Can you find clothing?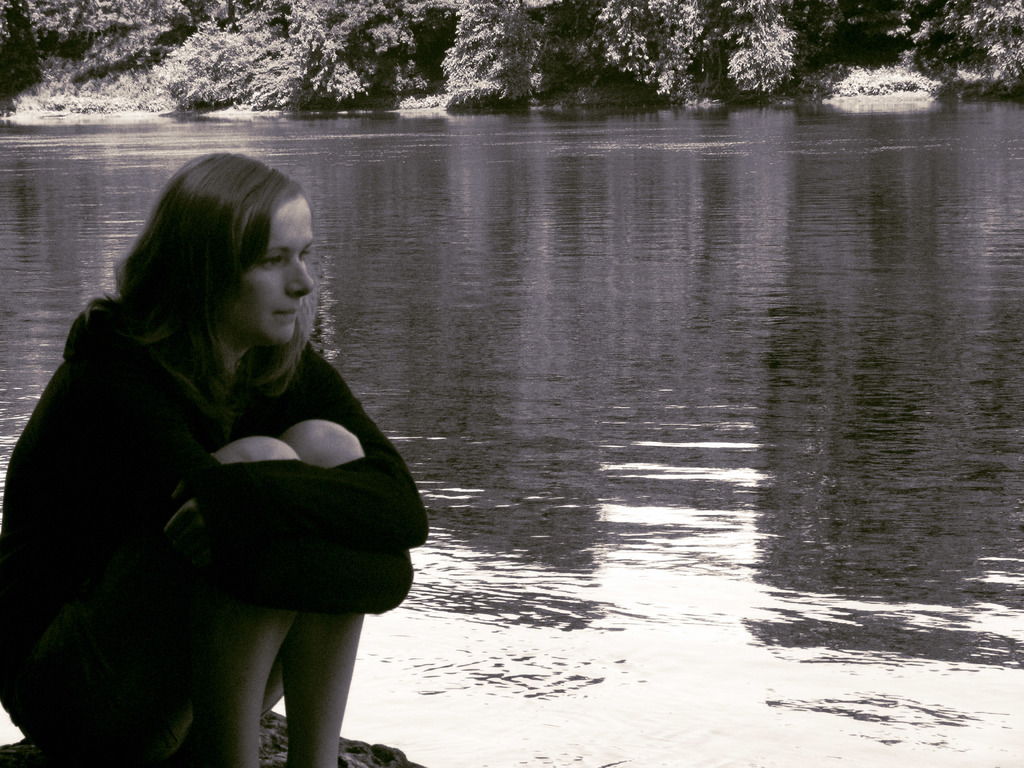
Yes, bounding box: (x1=20, y1=260, x2=417, y2=701).
